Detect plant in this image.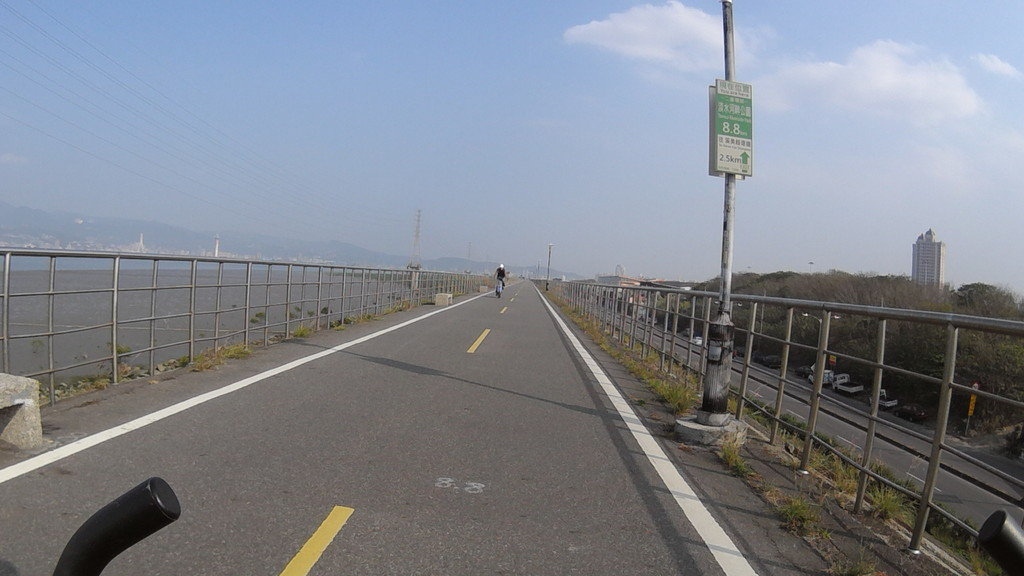
Detection: 337/317/353/326.
